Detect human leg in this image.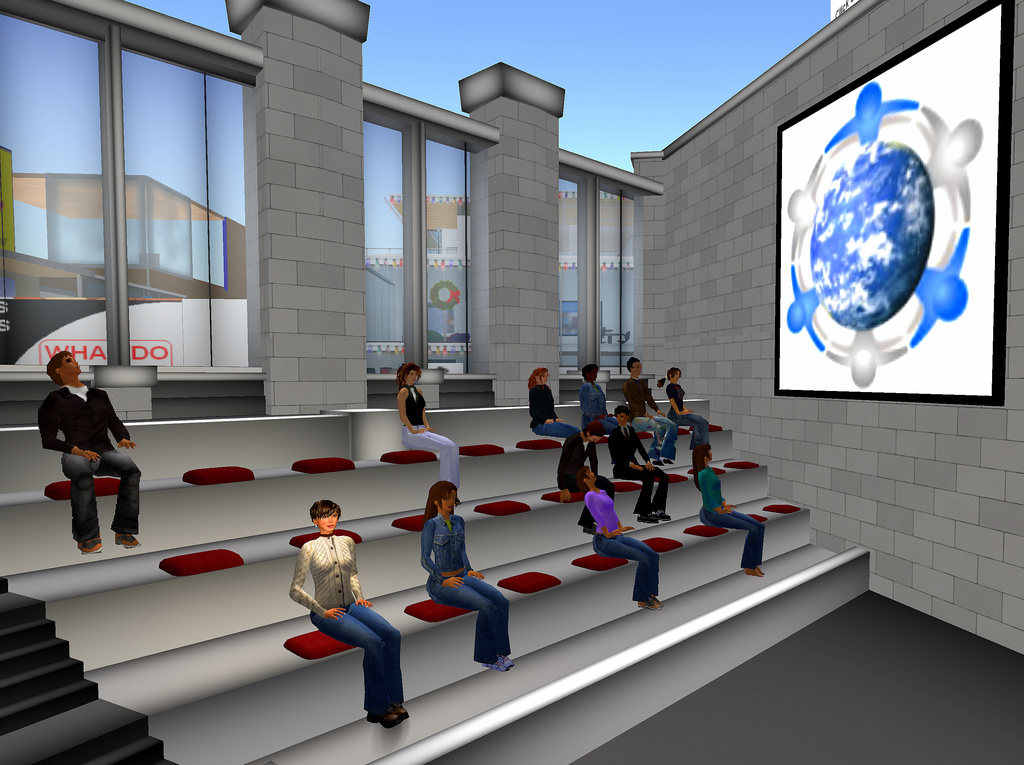
Detection: x1=67, y1=454, x2=91, y2=551.
